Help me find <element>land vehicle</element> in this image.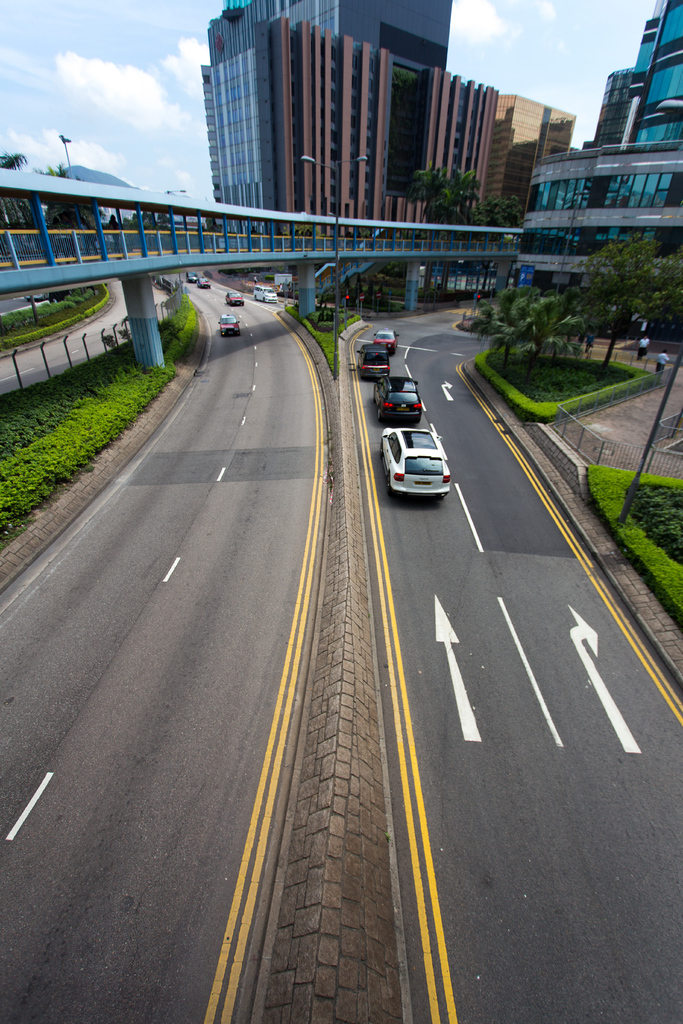
Found it: {"x1": 371, "y1": 325, "x2": 400, "y2": 355}.
